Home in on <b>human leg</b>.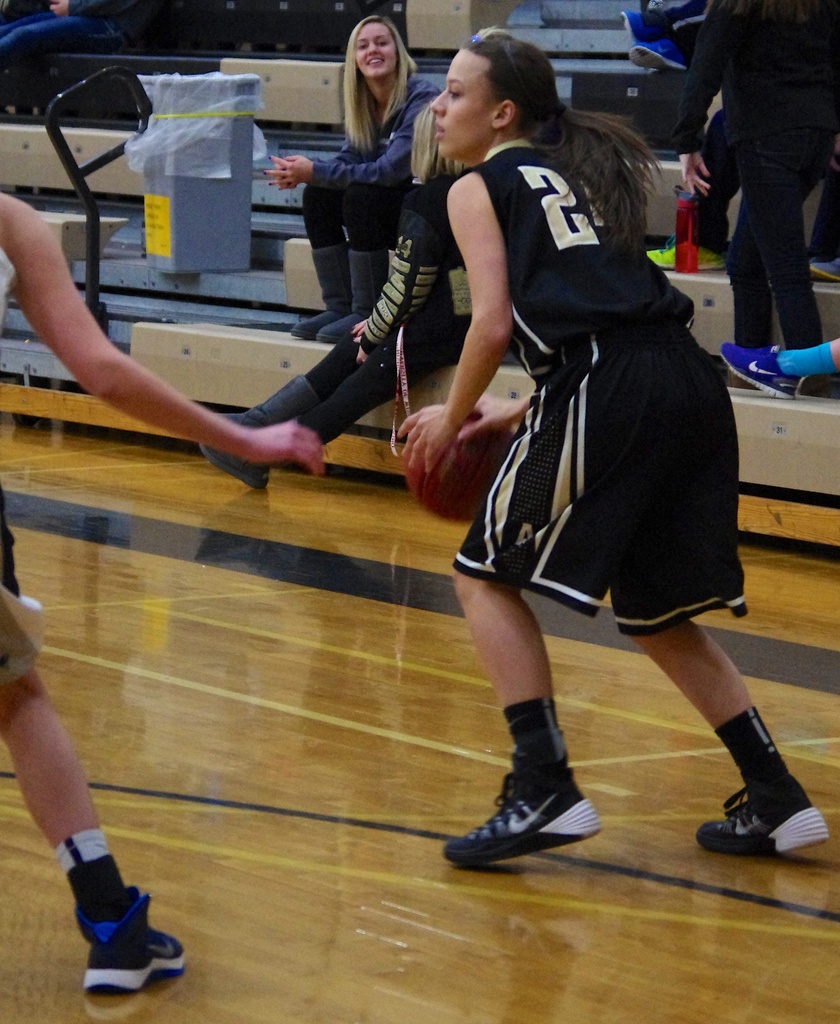
Homed in at 729,213,771,342.
